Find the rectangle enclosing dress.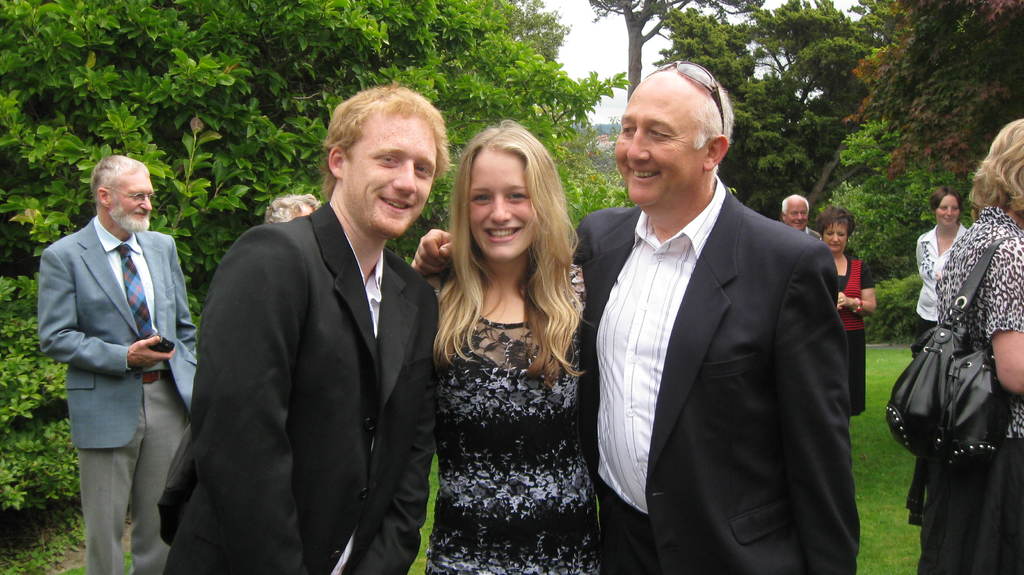
424/255/600/574.
